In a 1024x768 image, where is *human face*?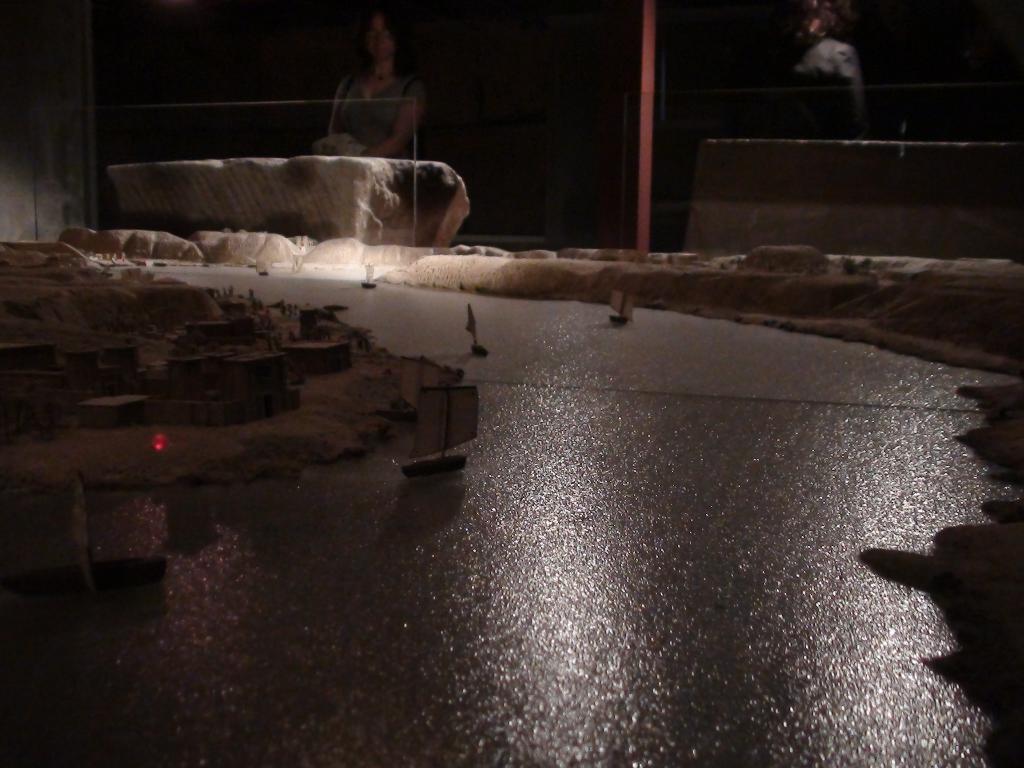
{"x1": 367, "y1": 19, "x2": 391, "y2": 61}.
